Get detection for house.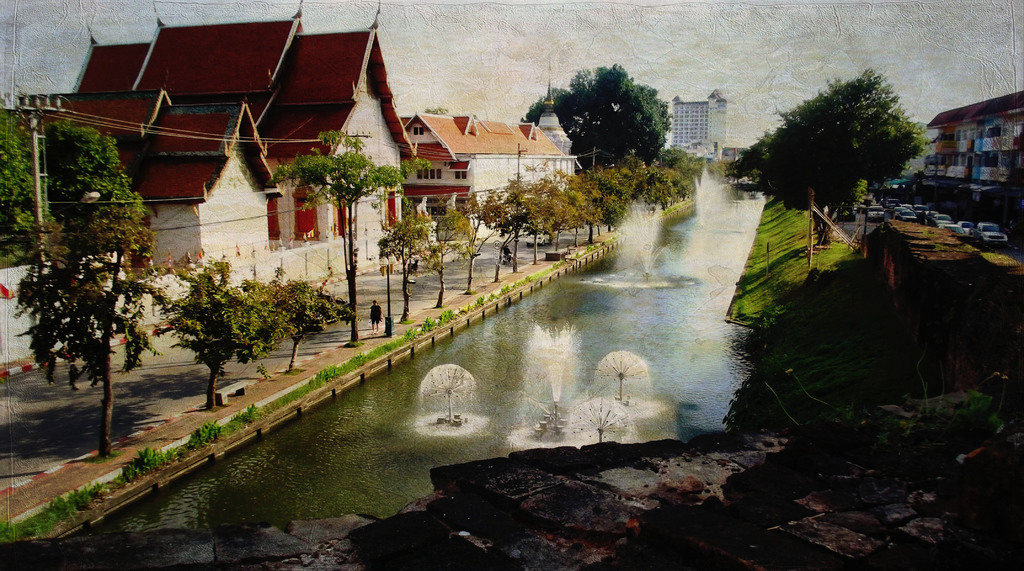
Detection: 49, 1, 504, 311.
